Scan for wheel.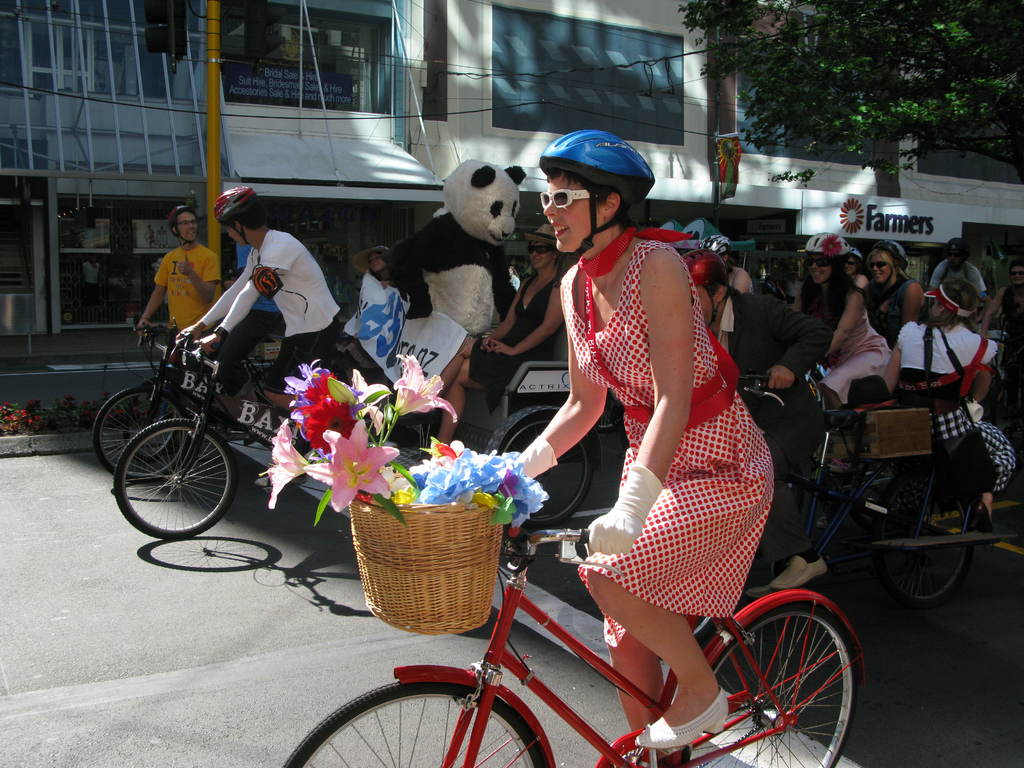
Scan result: 664:582:868:767.
